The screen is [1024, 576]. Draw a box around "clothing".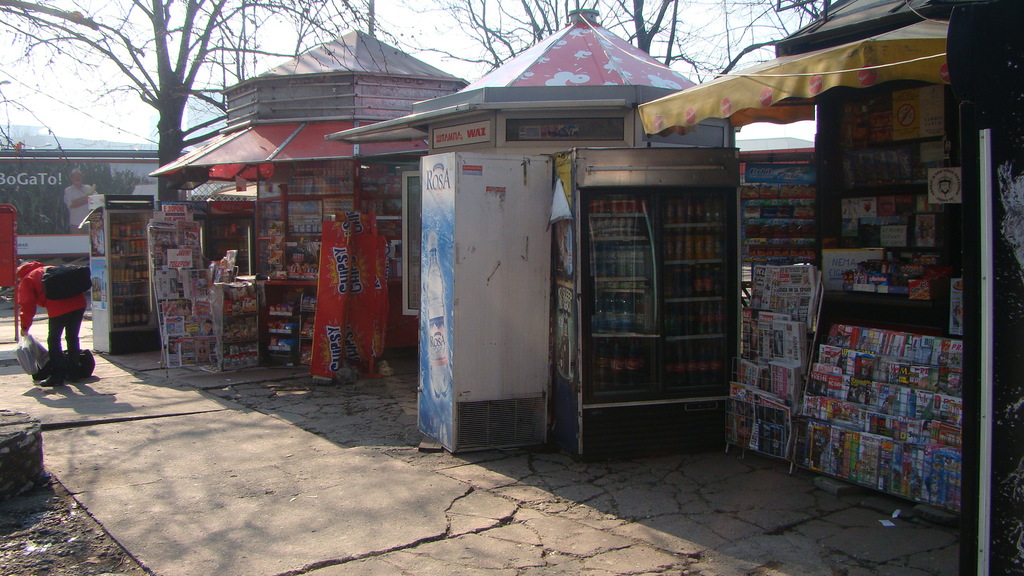
x1=21, y1=249, x2=84, y2=356.
